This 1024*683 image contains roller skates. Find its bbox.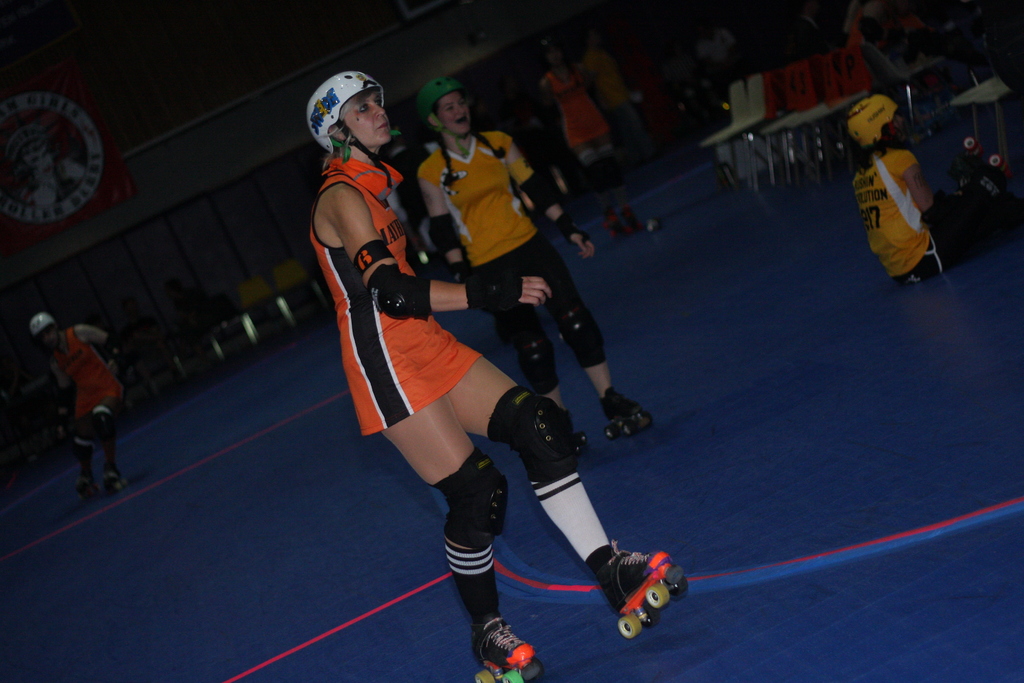
<box>632,217,661,235</box>.
